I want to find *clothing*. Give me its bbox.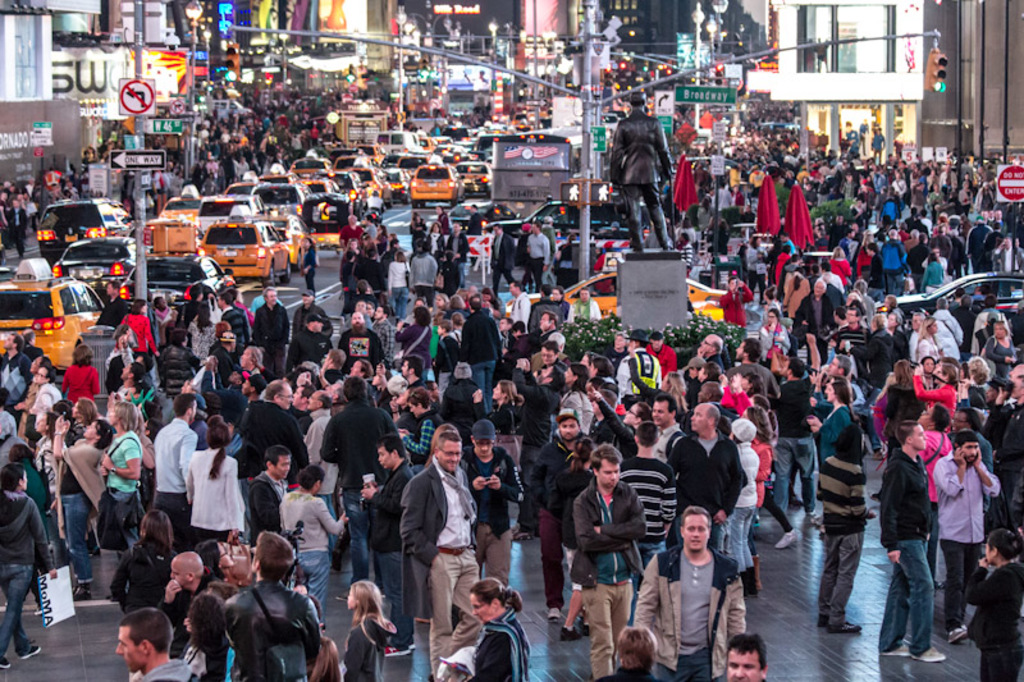
l=157, t=345, r=205, b=399.
